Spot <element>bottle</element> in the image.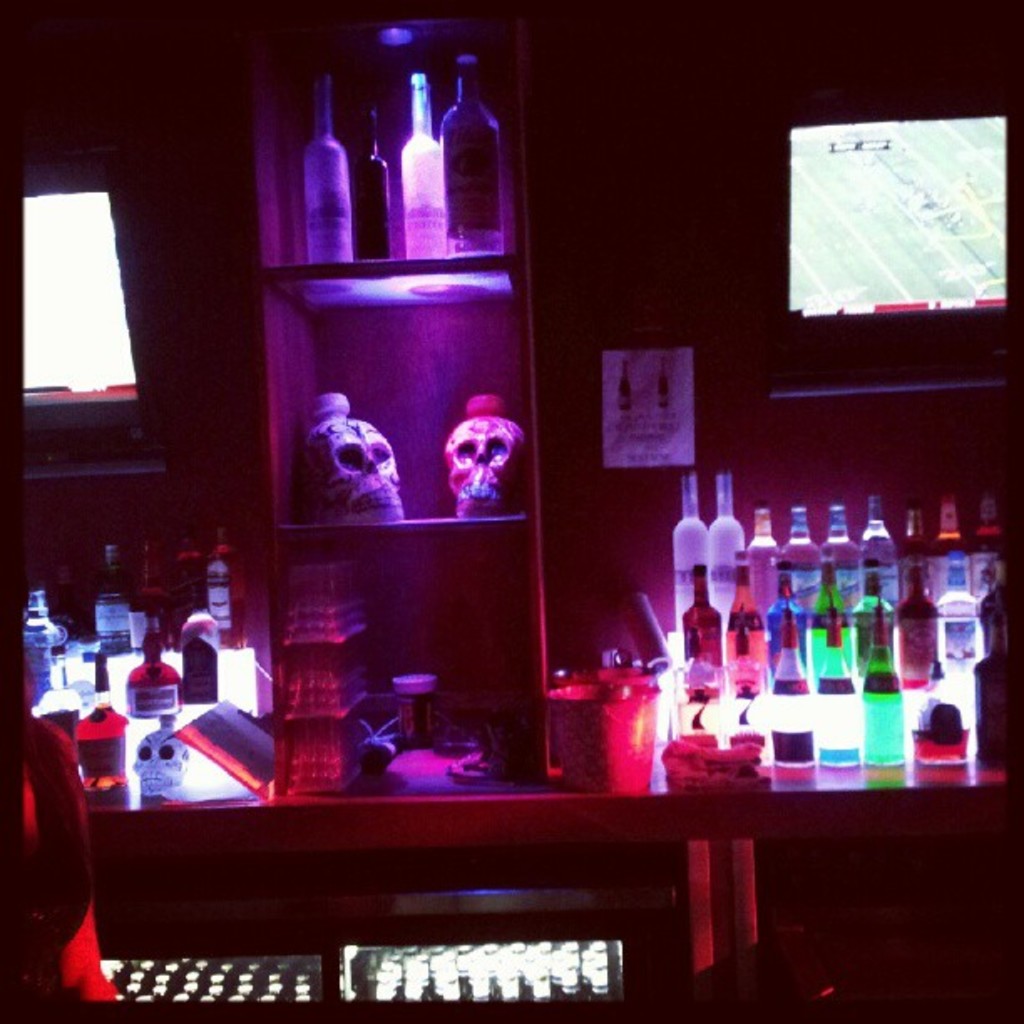
<element>bottle</element> found at [435, 47, 507, 251].
